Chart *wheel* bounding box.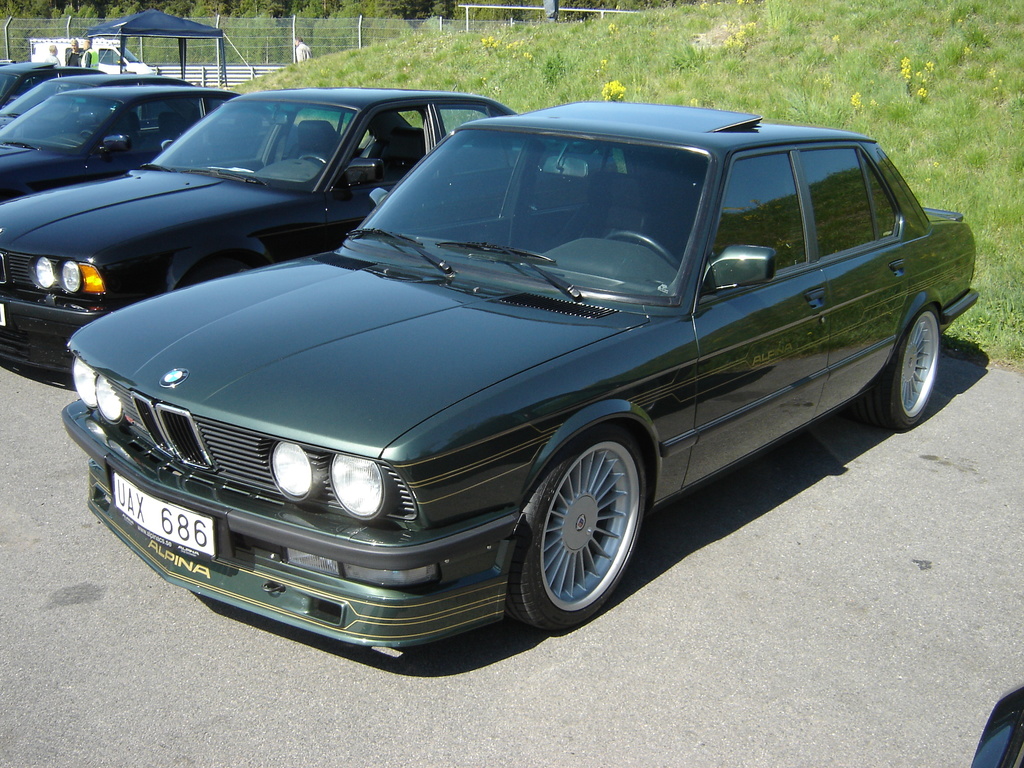
Charted: pyautogui.locateOnScreen(603, 227, 678, 271).
